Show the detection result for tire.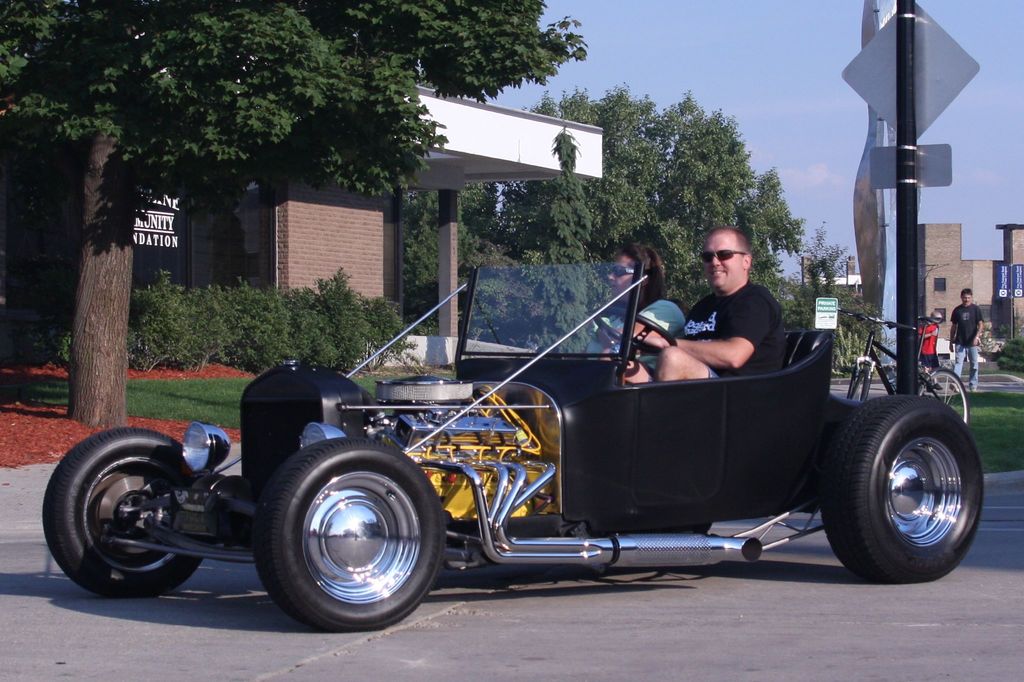
[x1=815, y1=396, x2=984, y2=579].
